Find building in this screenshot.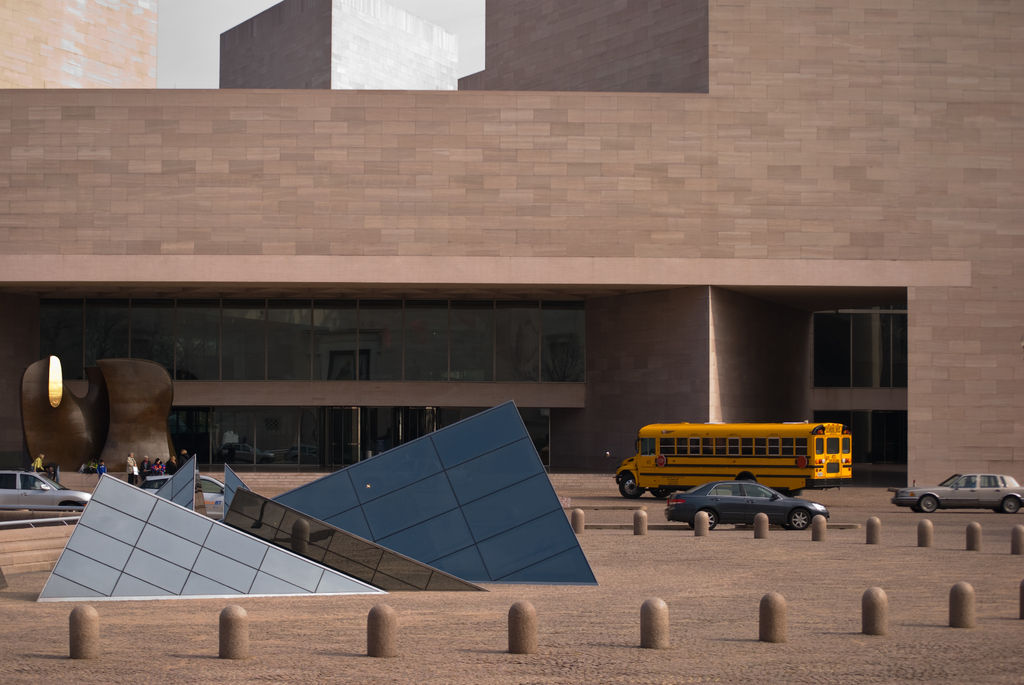
The bounding box for building is (x1=0, y1=0, x2=1023, y2=487).
